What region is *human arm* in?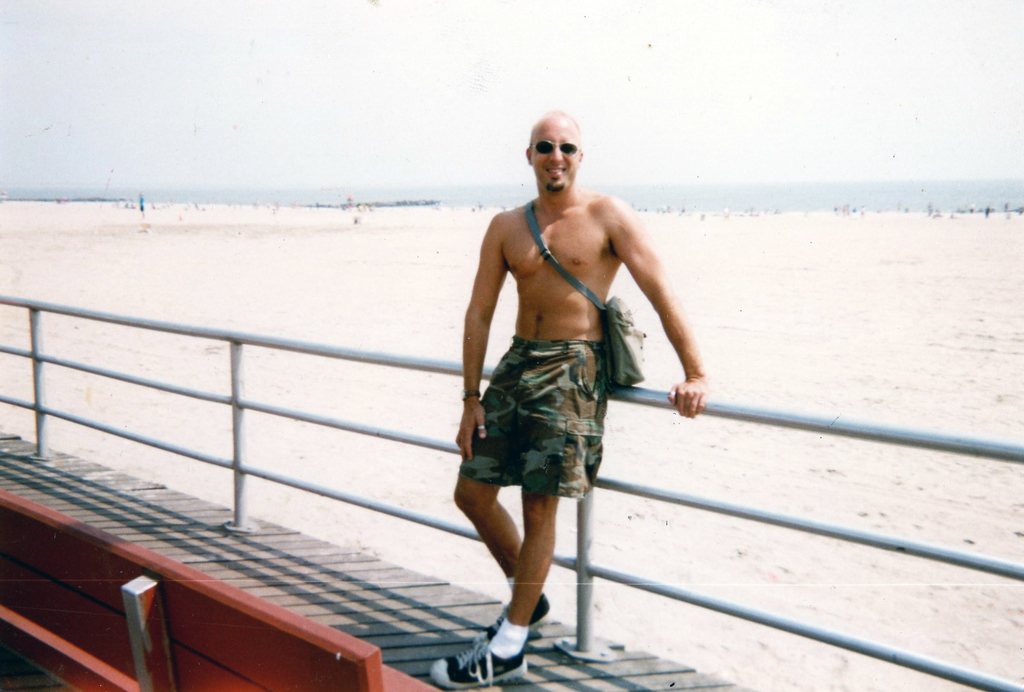
[455, 209, 509, 461].
